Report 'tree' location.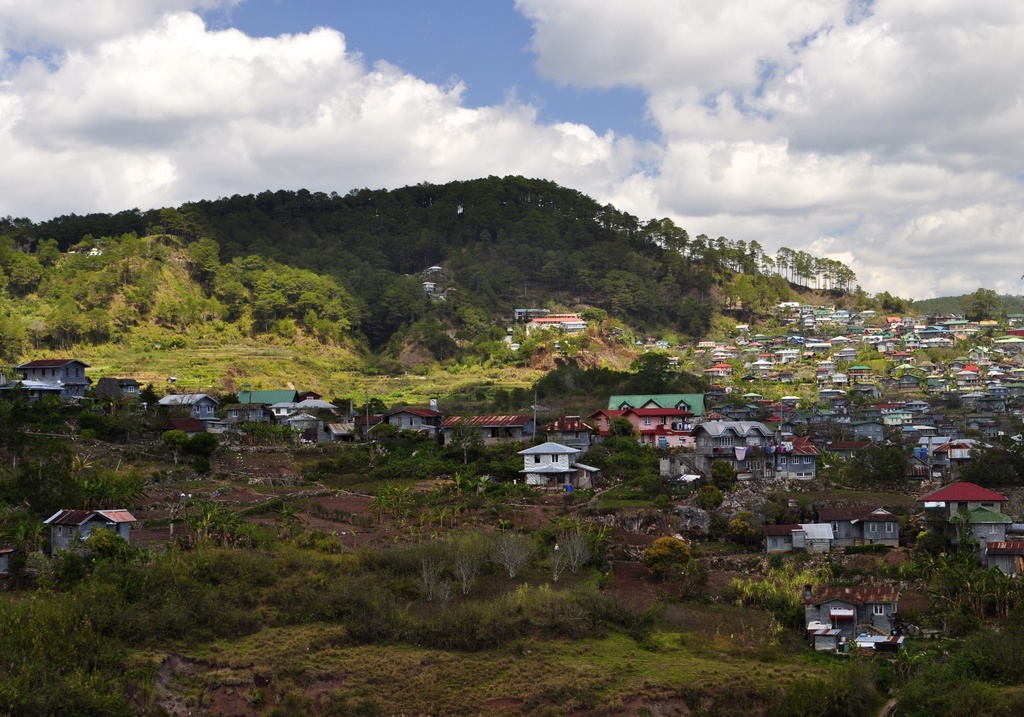
Report: 964/440/1023/491.
